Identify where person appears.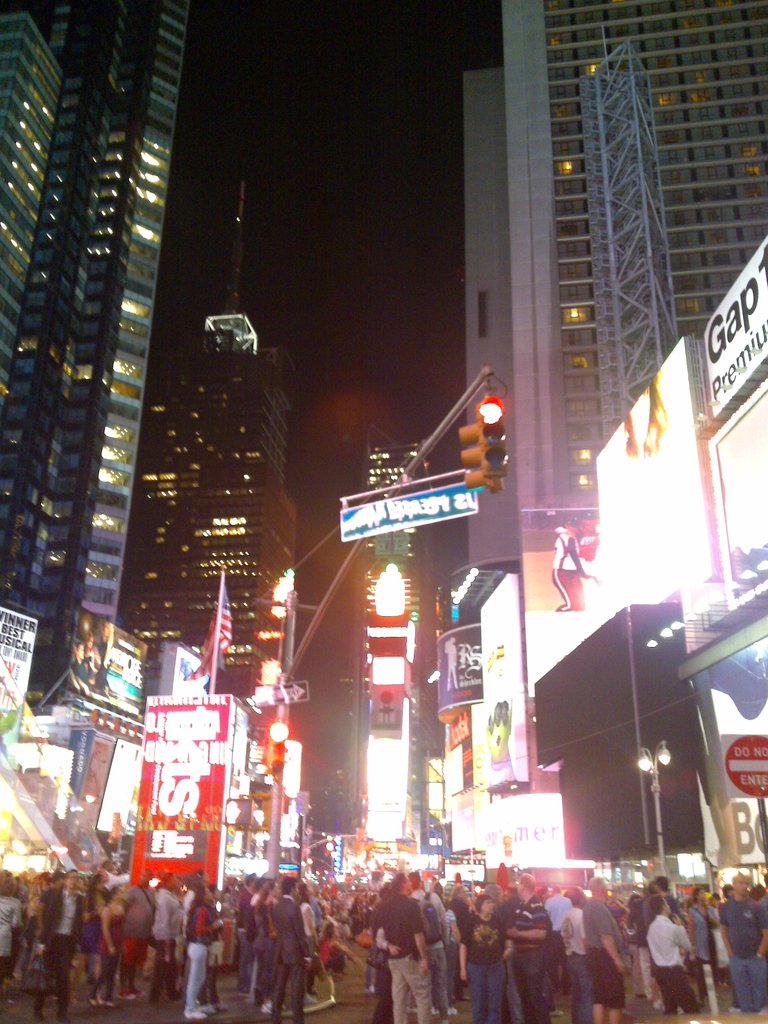
Appears at bbox(586, 879, 623, 1009).
